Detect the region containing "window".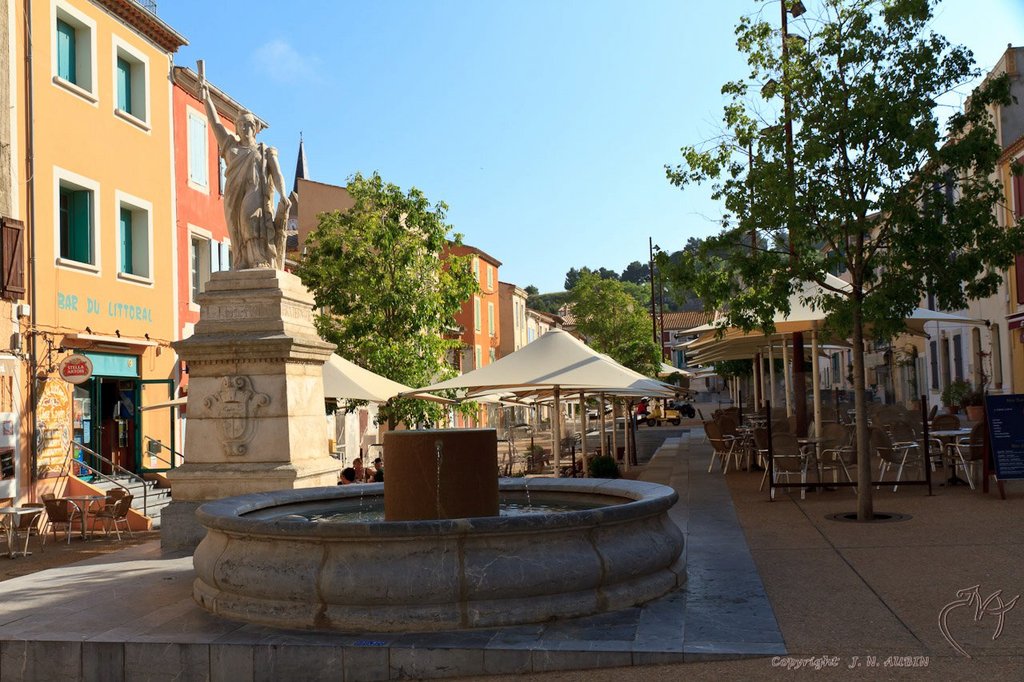
[659,333,670,345].
